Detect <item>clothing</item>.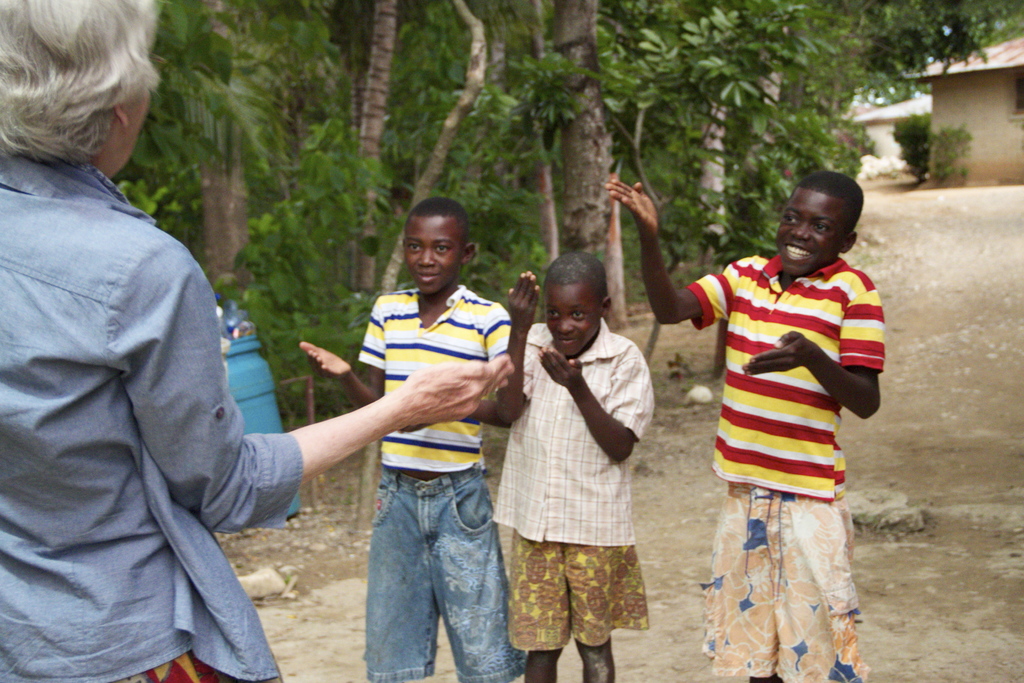
Detected at Rect(490, 320, 655, 653).
